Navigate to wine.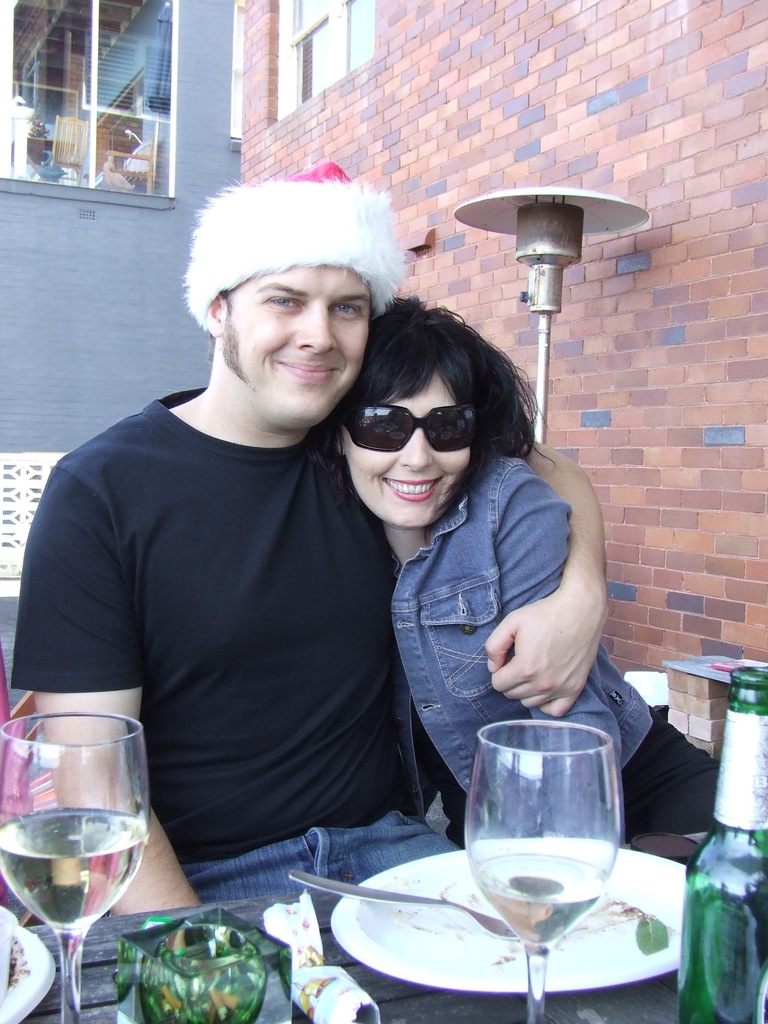
Navigation target: <box>674,657,763,1023</box>.
